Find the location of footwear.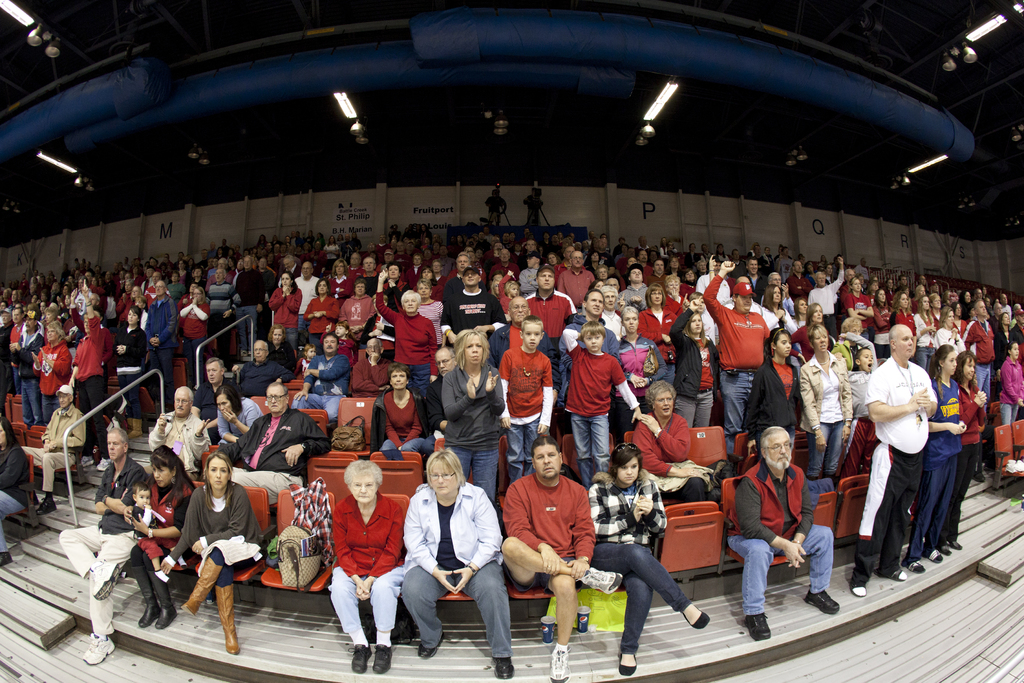
Location: 847,583,869,598.
